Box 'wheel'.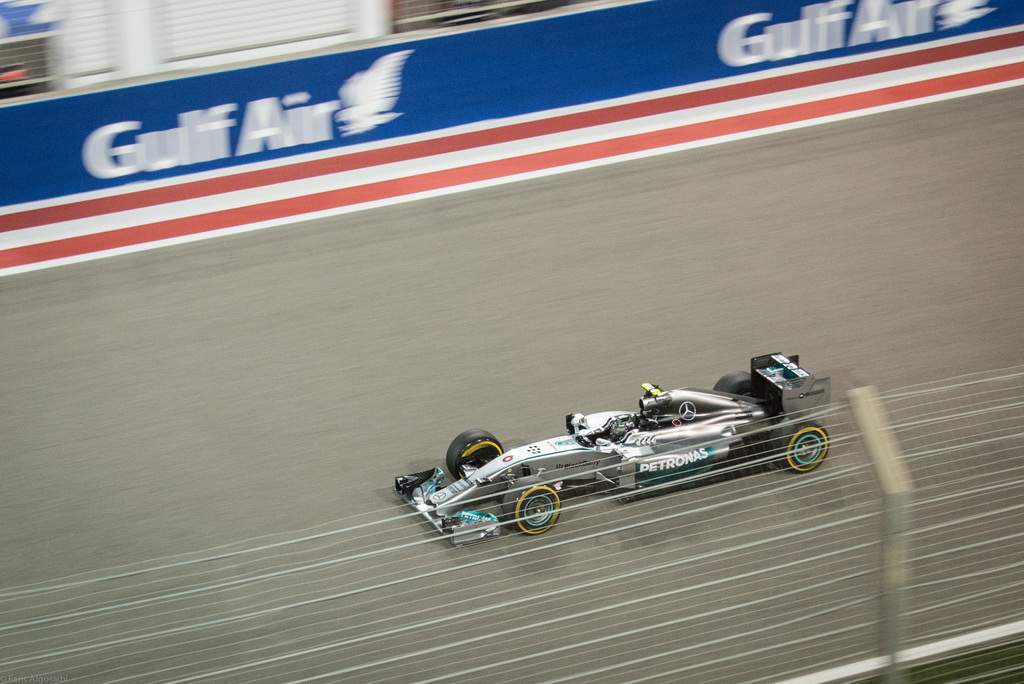
detection(715, 368, 751, 397).
